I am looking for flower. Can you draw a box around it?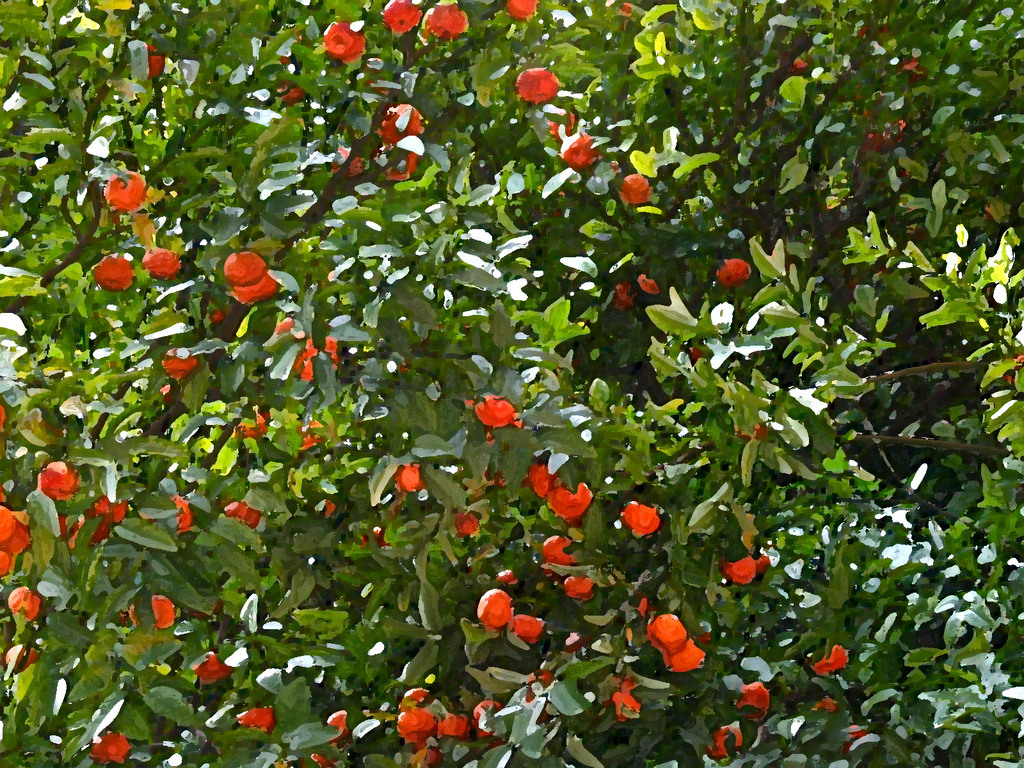
Sure, the bounding box is crop(510, 612, 545, 647).
